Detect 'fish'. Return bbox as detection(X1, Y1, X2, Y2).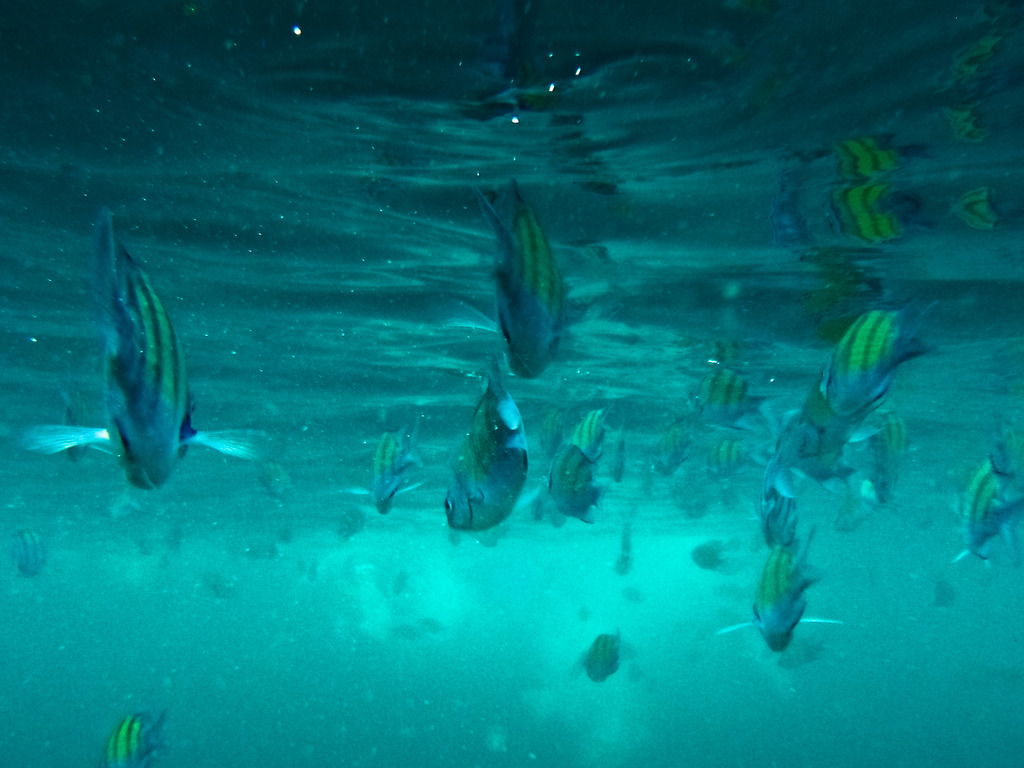
detection(345, 412, 424, 517).
